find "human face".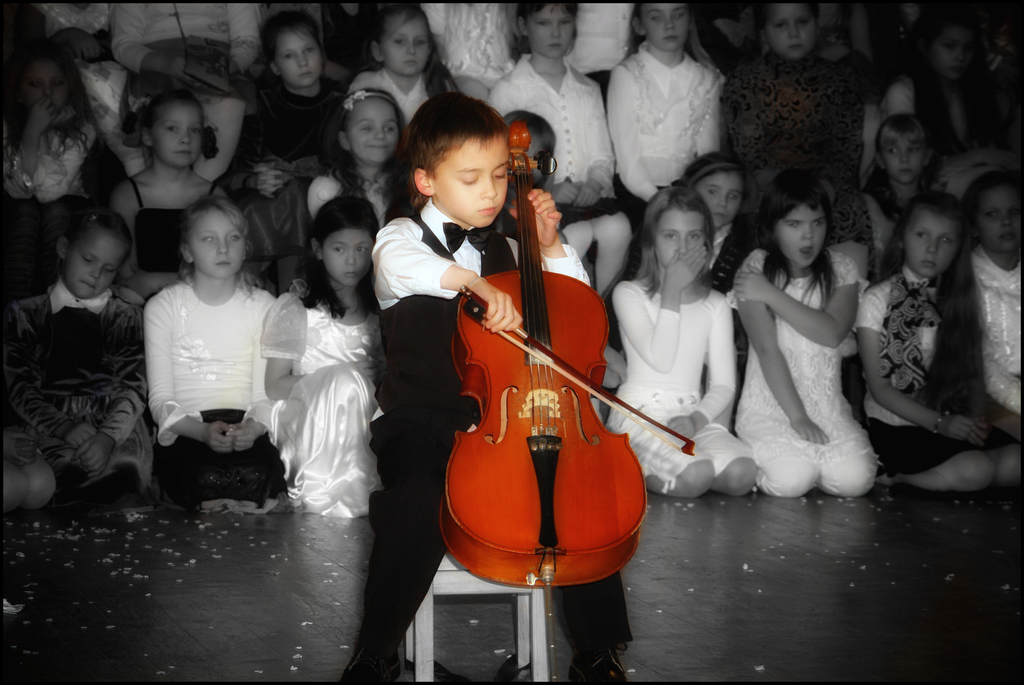
(903, 210, 956, 278).
